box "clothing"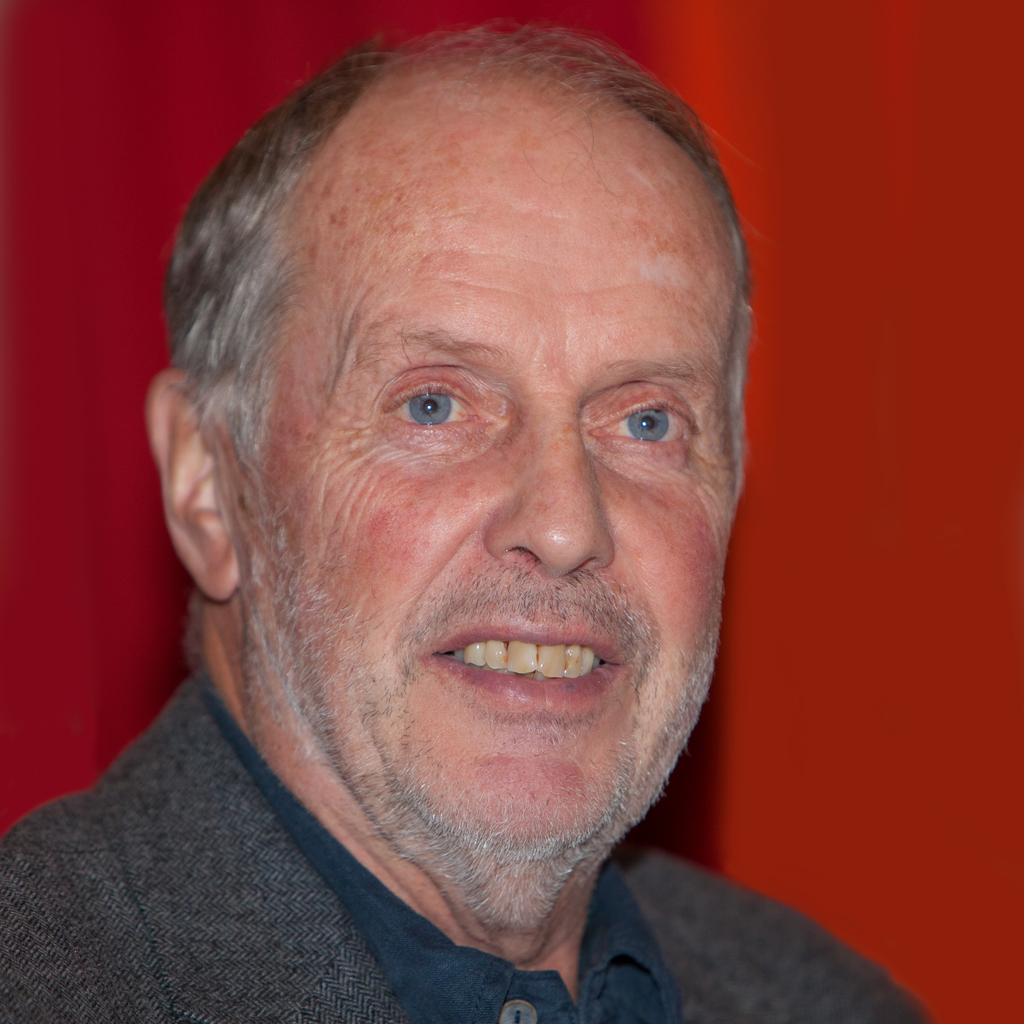
box=[0, 649, 883, 1021]
